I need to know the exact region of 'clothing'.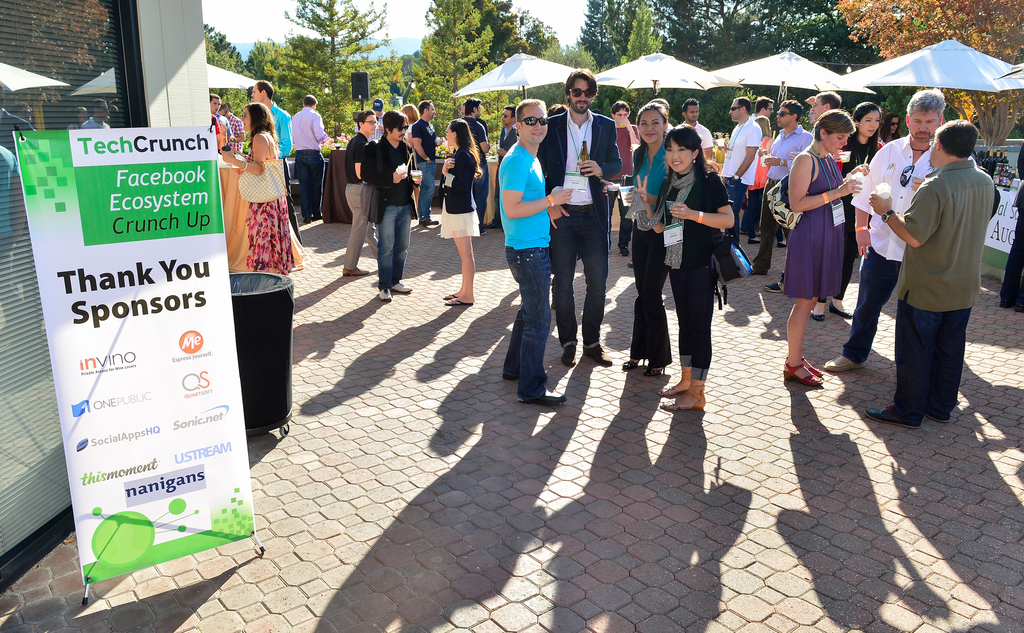
Region: (727,120,763,210).
